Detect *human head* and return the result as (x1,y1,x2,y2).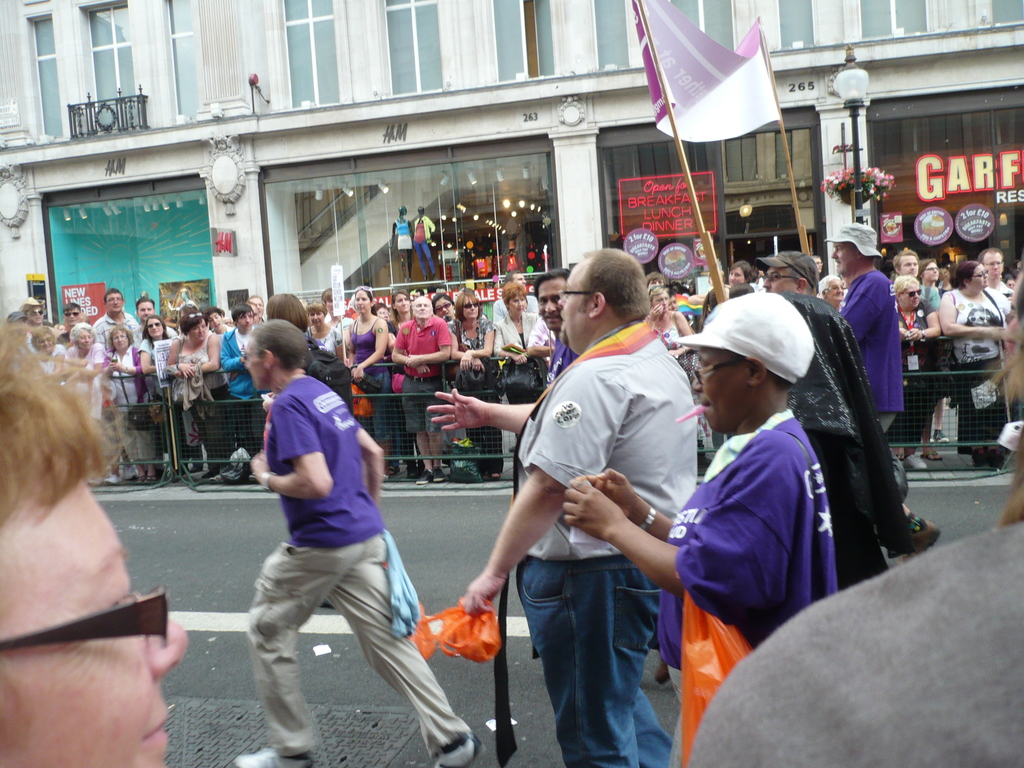
(104,287,123,312).
